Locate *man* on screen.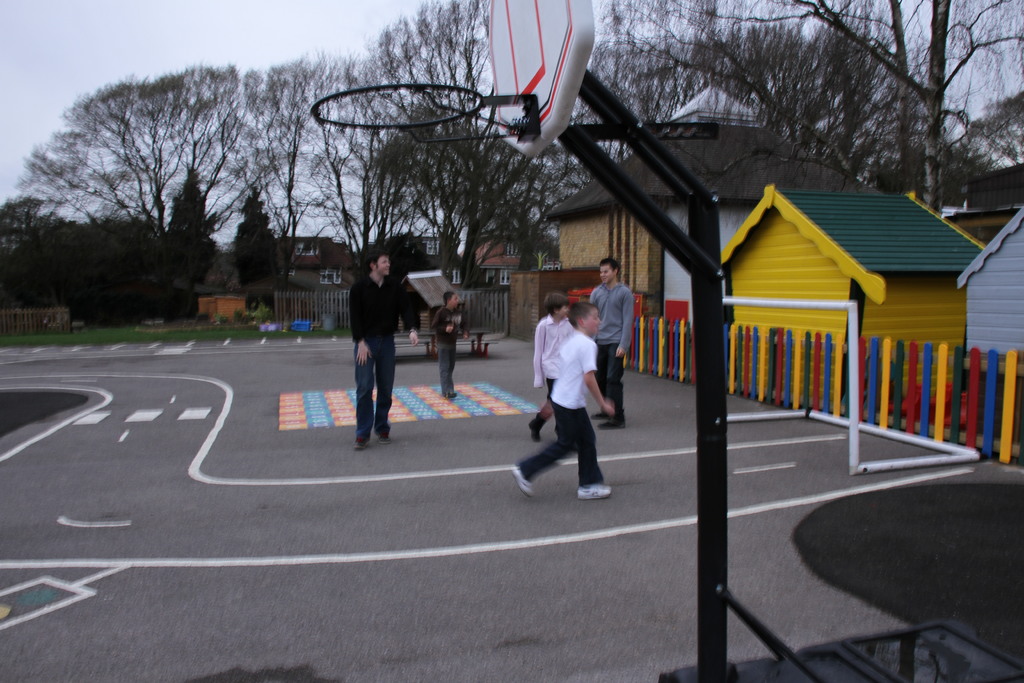
On screen at [left=525, top=286, right=616, bottom=516].
